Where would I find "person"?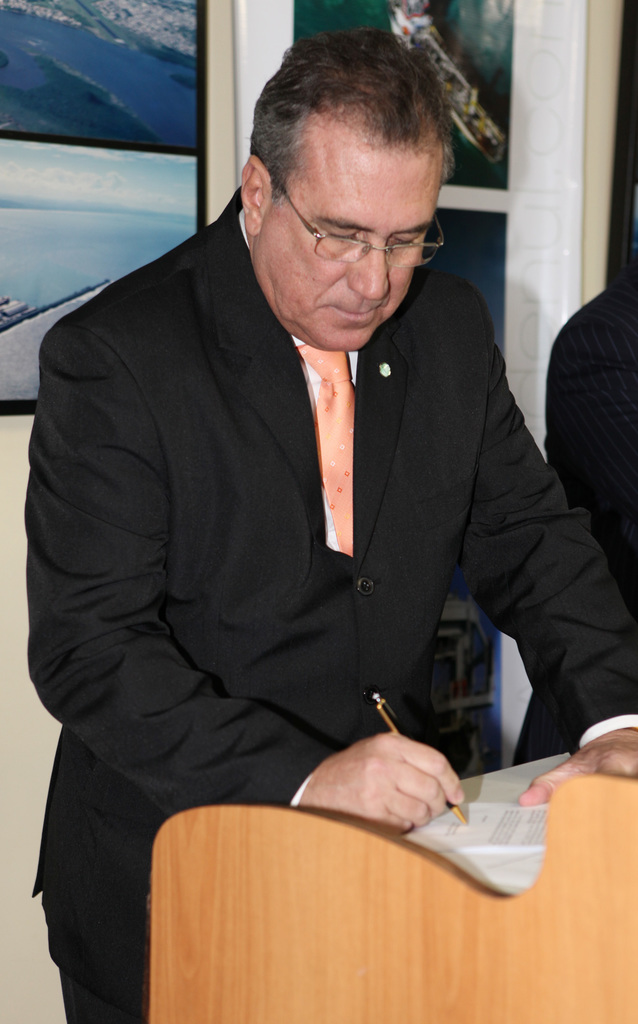
At (34, 38, 584, 959).
